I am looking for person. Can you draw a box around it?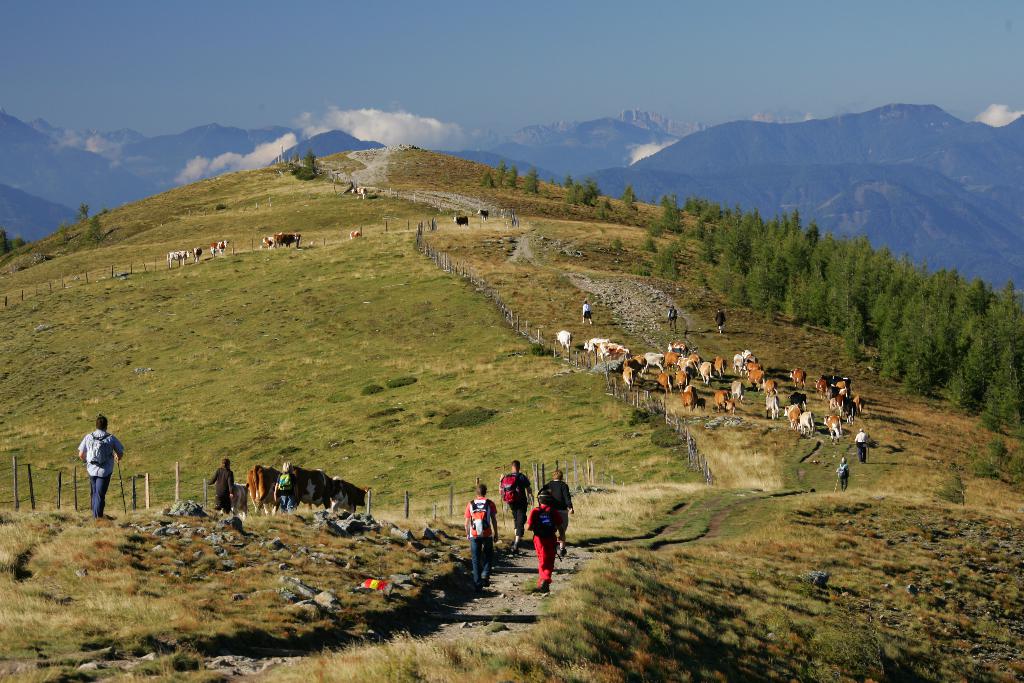
Sure, the bounding box is <bbox>525, 488, 558, 595</bbox>.
